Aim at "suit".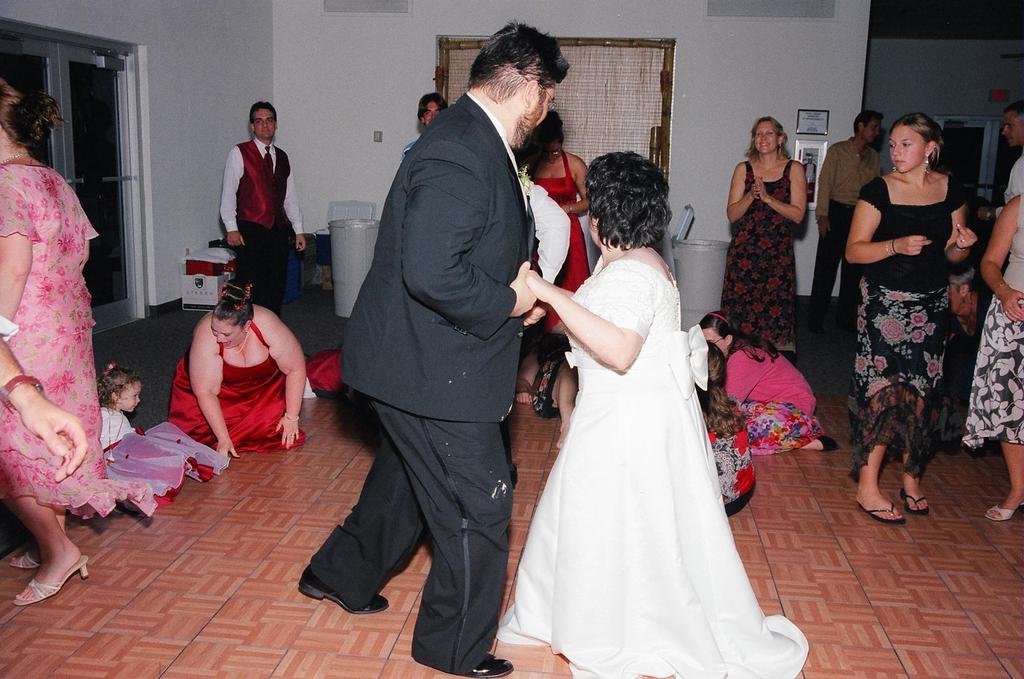
Aimed at detection(300, 157, 543, 662).
